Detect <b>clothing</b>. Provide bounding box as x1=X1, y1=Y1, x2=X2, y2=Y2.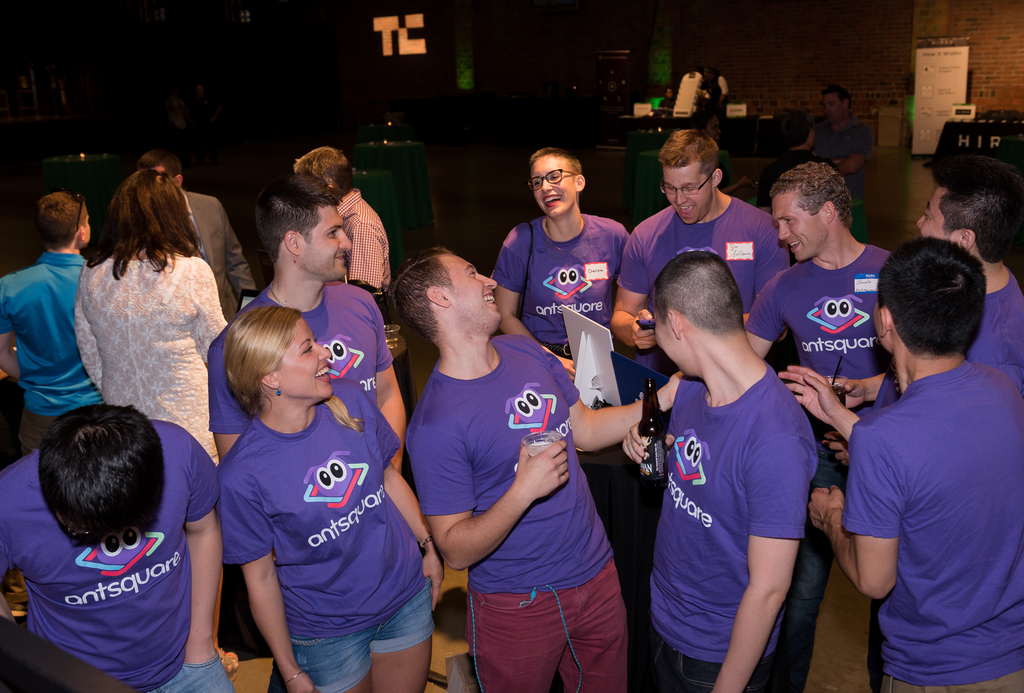
x1=744, y1=245, x2=909, y2=667.
